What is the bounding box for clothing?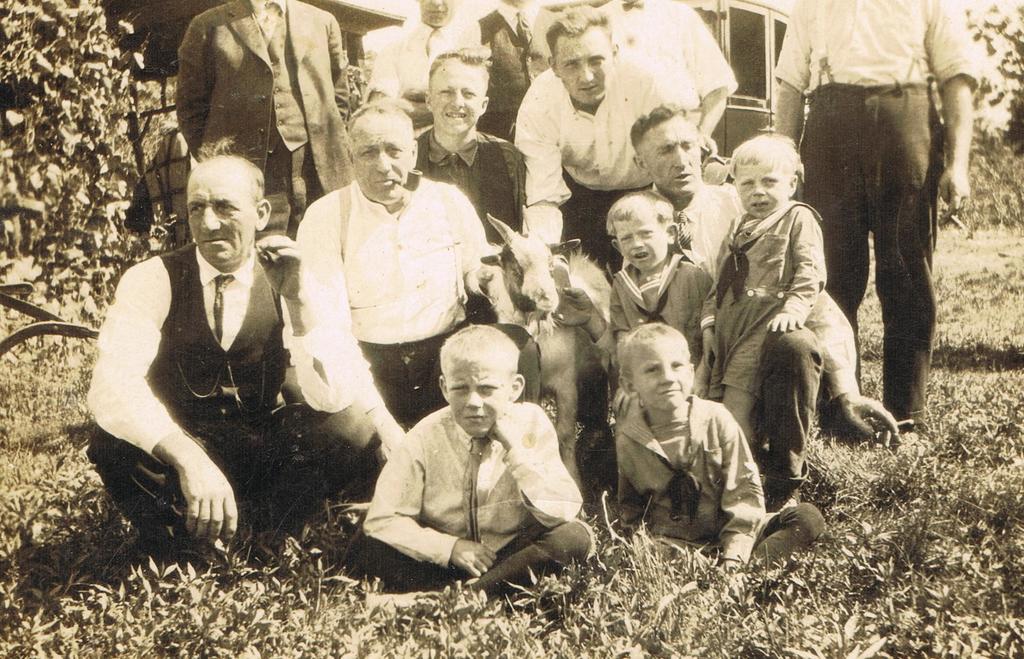
bbox(80, 234, 384, 583).
